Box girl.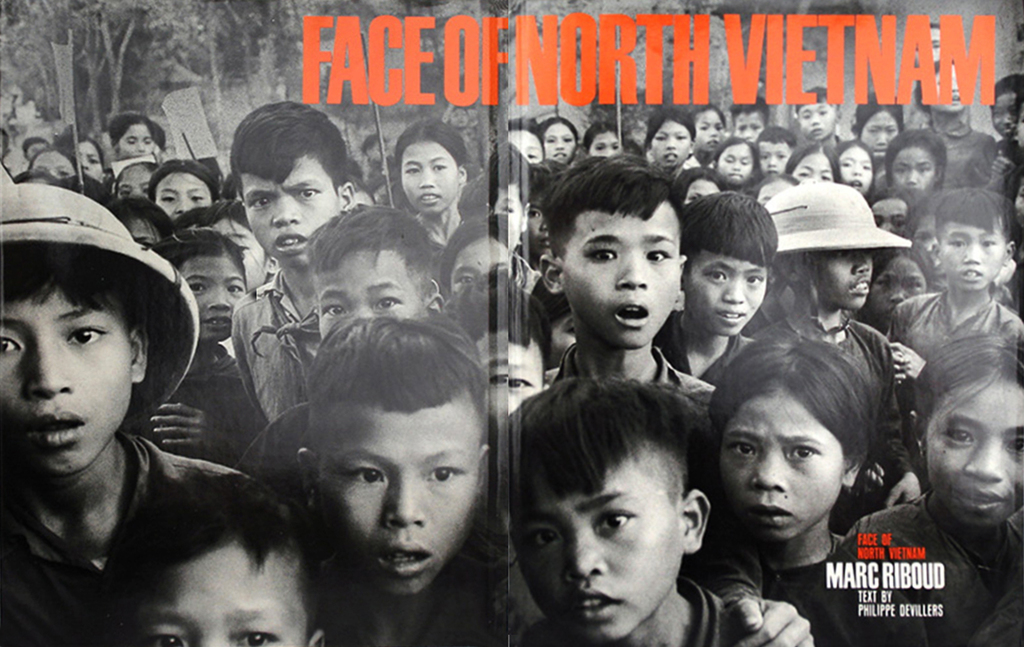
left=643, top=108, right=694, bottom=179.
